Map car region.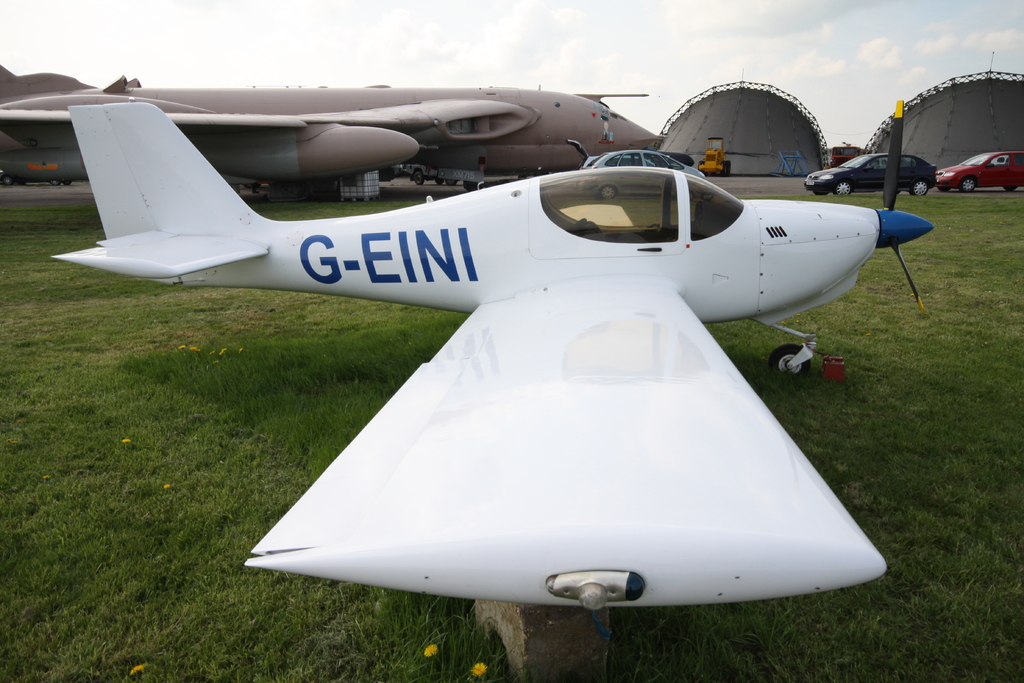
Mapped to box(803, 147, 936, 195).
